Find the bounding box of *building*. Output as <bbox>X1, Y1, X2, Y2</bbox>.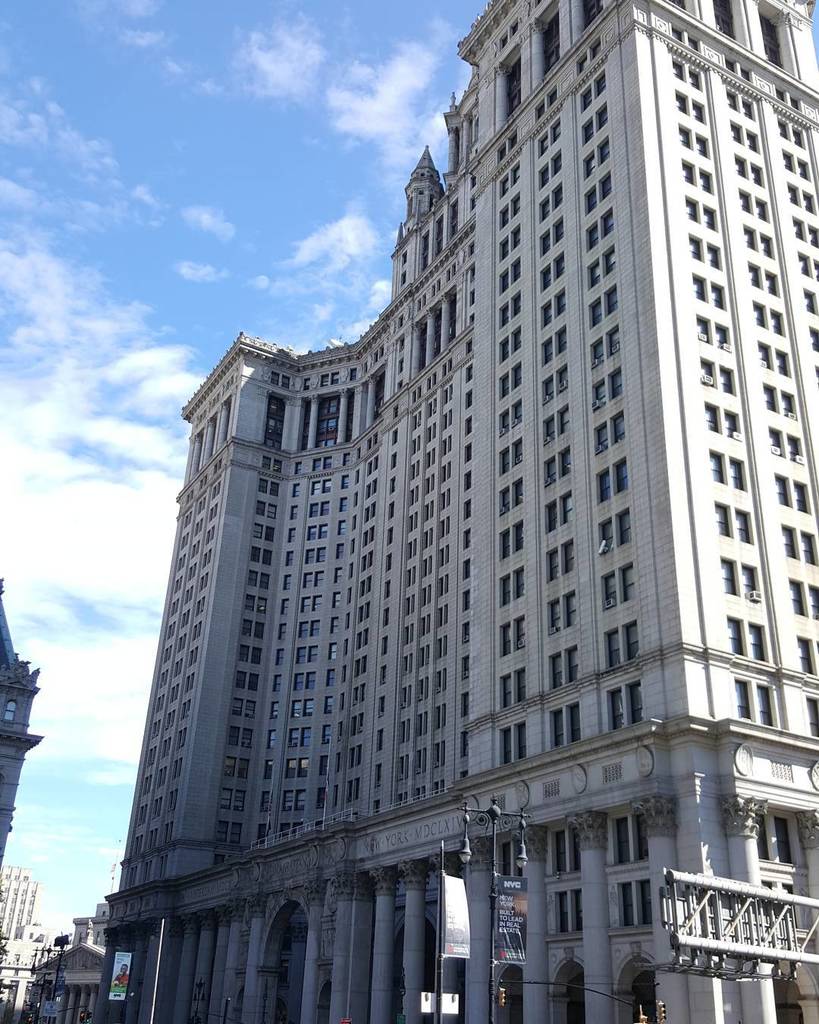
<bbox>0, 869, 37, 935</bbox>.
